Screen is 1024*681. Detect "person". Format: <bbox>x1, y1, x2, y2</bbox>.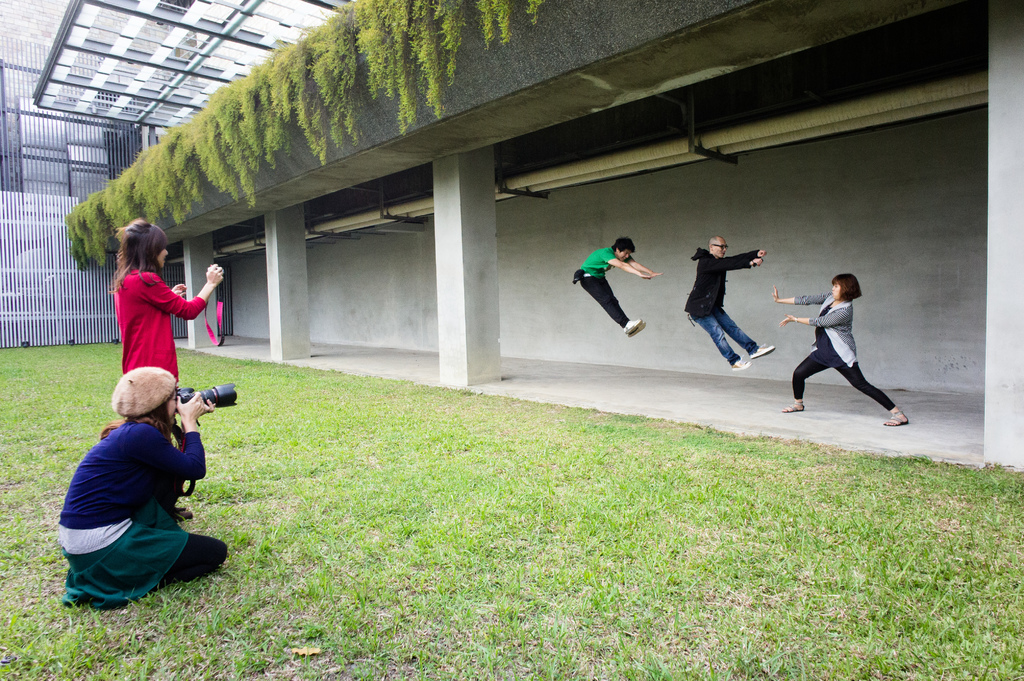
<bbox>49, 367, 230, 602</bbox>.
